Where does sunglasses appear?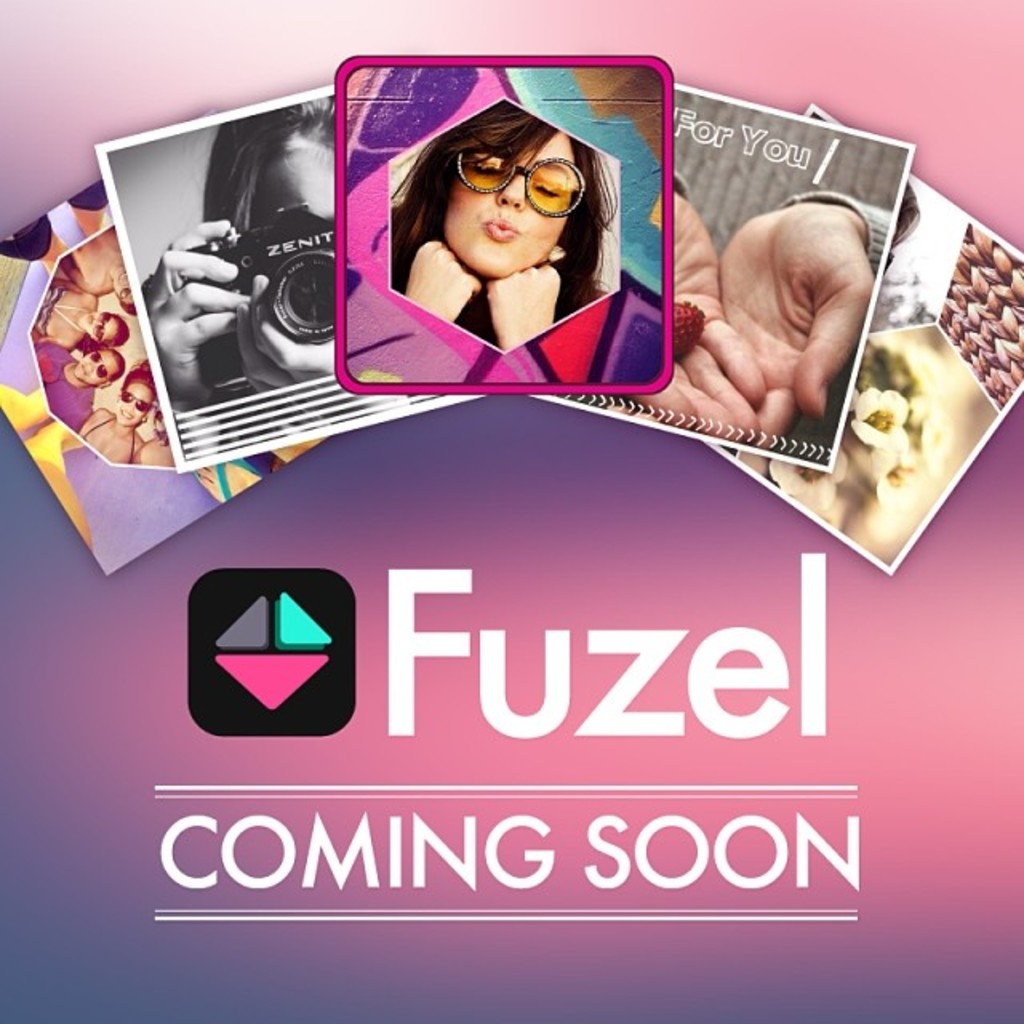
Appears at locate(123, 387, 149, 411).
